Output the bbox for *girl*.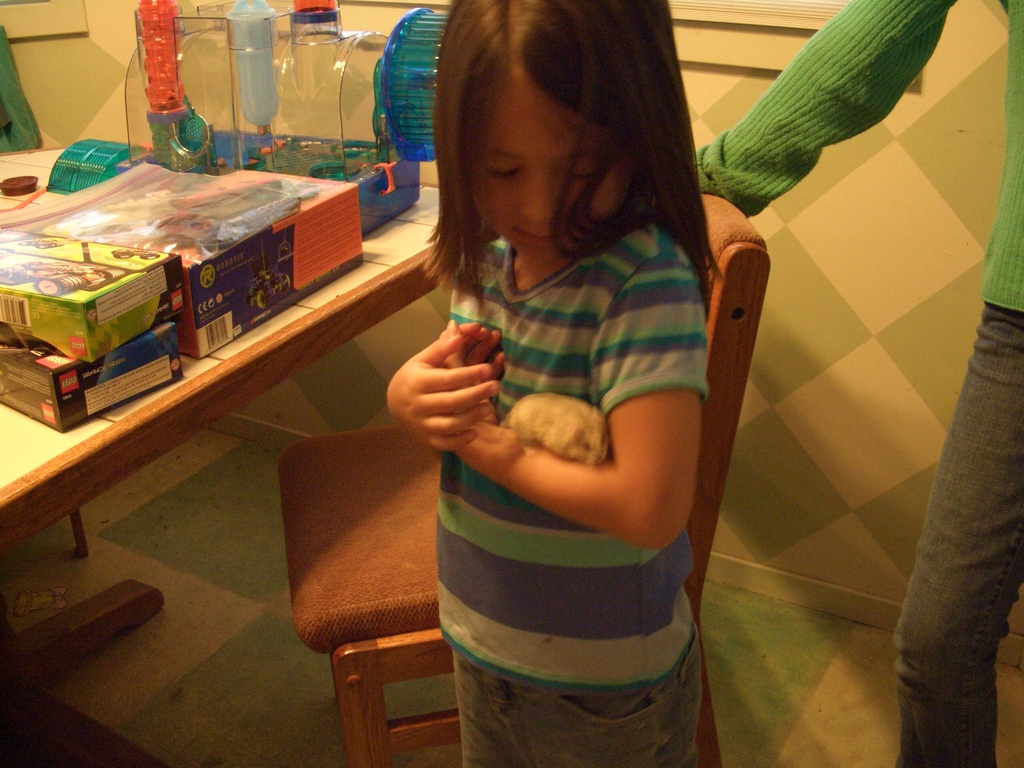
385:0:722:767.
